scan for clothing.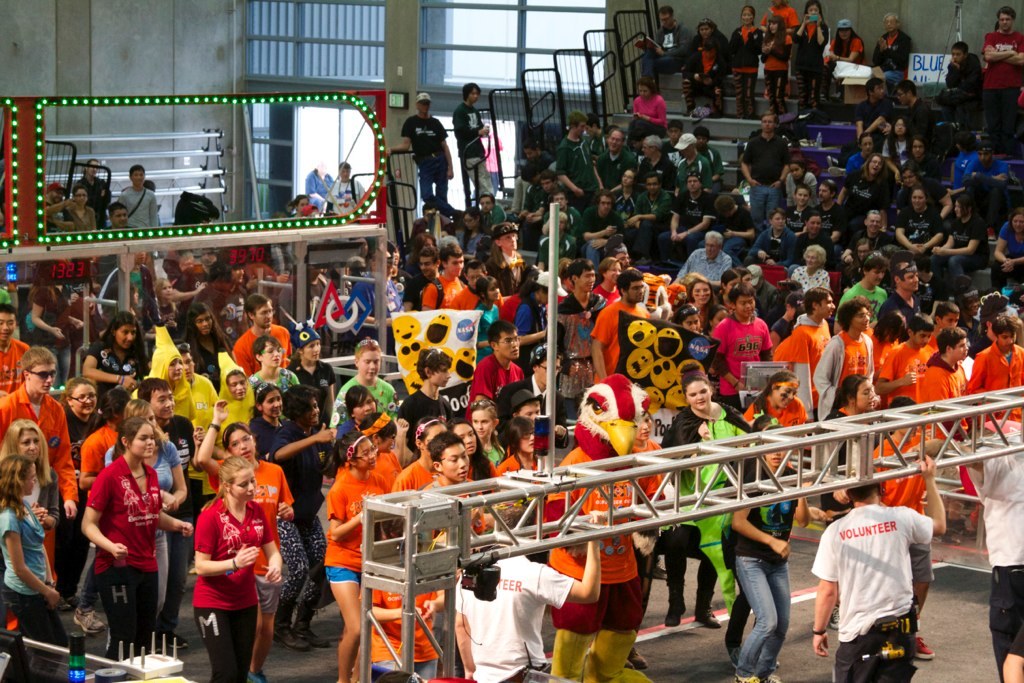
Scan result: <region>403, 252, 421, 293</region>.
